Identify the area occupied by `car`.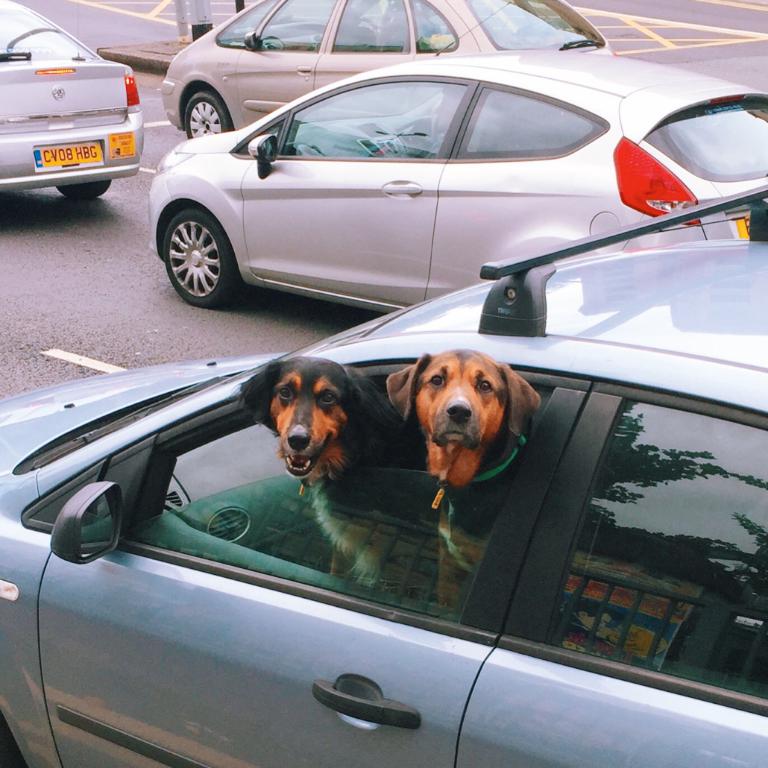
Area: select_region(164, 0, 615, 133).
